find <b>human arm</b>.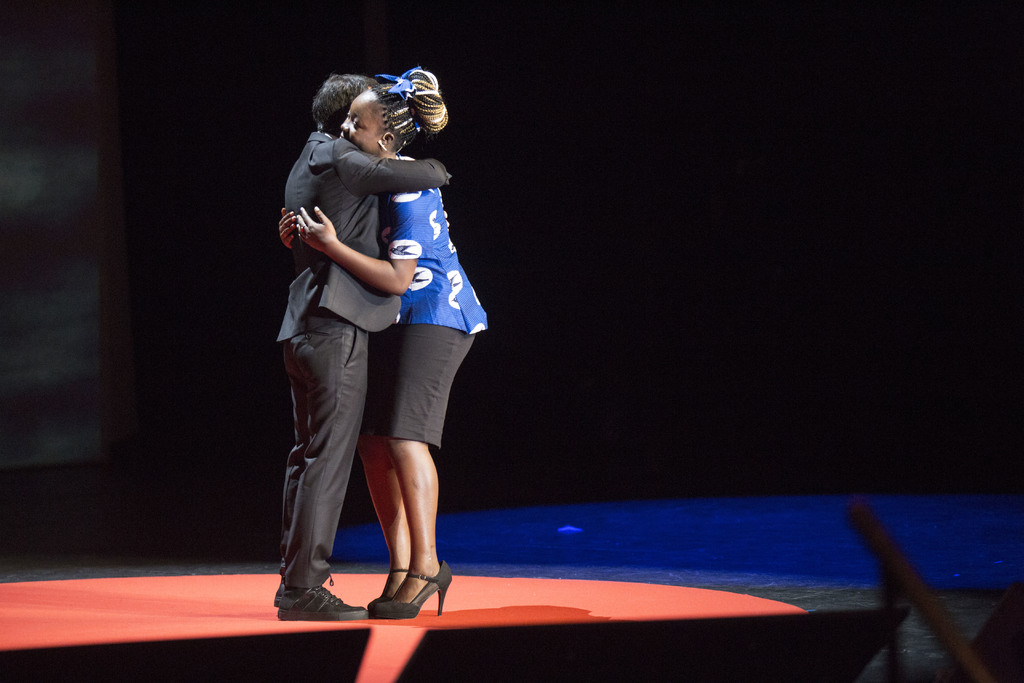
[x1=290, y1=187, x2=432, y2=298].
